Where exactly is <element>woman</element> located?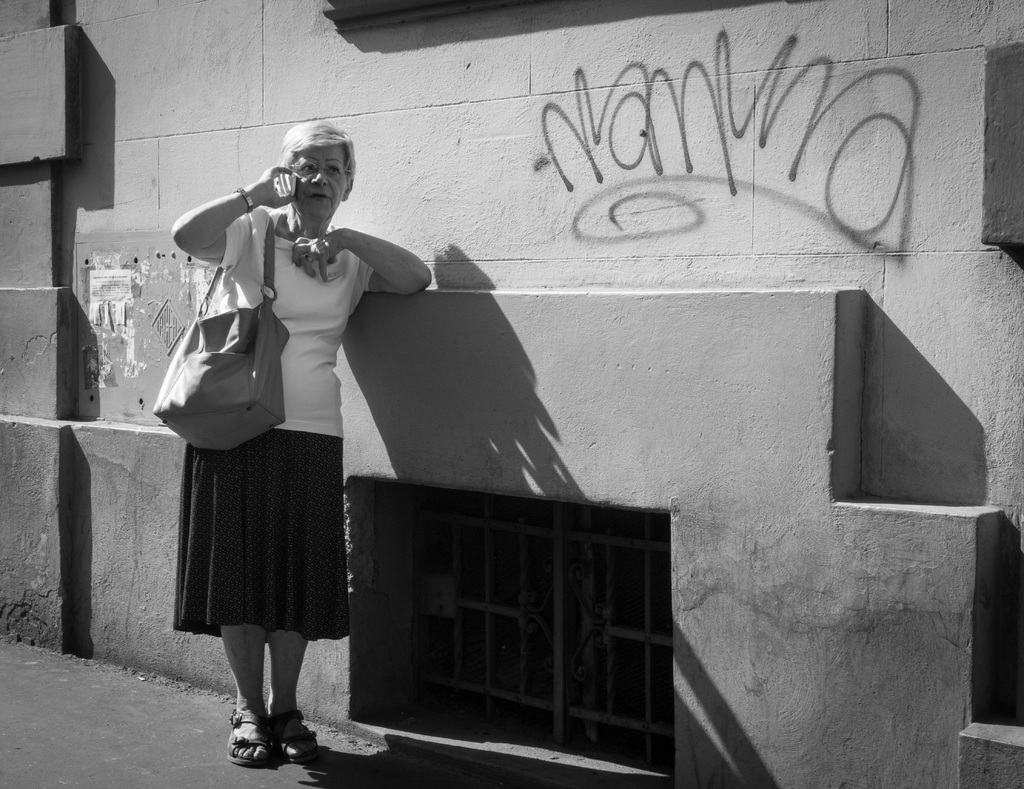
Its bounding box is {"x1": 159, "y1": 149, "x2": 399, "y2": 738}.
